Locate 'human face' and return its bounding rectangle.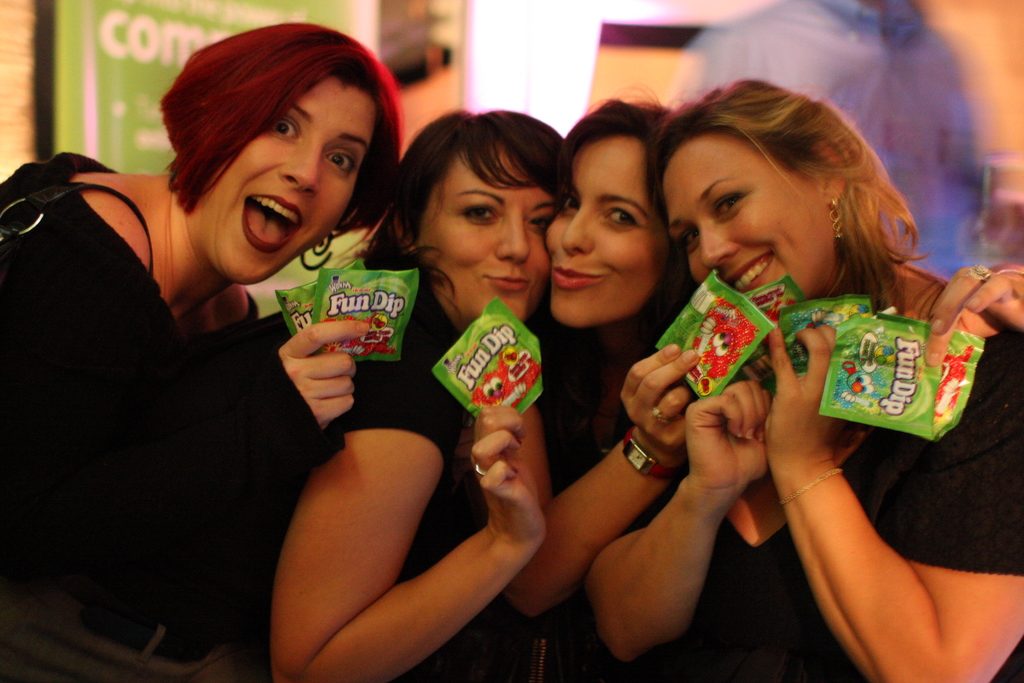
542,130,659,347.
